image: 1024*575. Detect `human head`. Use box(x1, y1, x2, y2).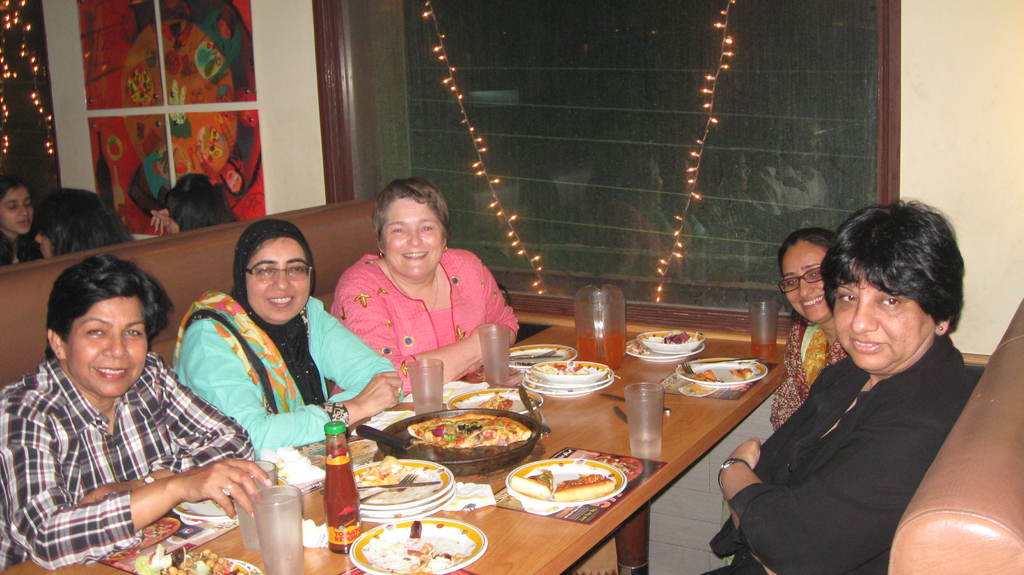
box(233, 216, 323, 324).
